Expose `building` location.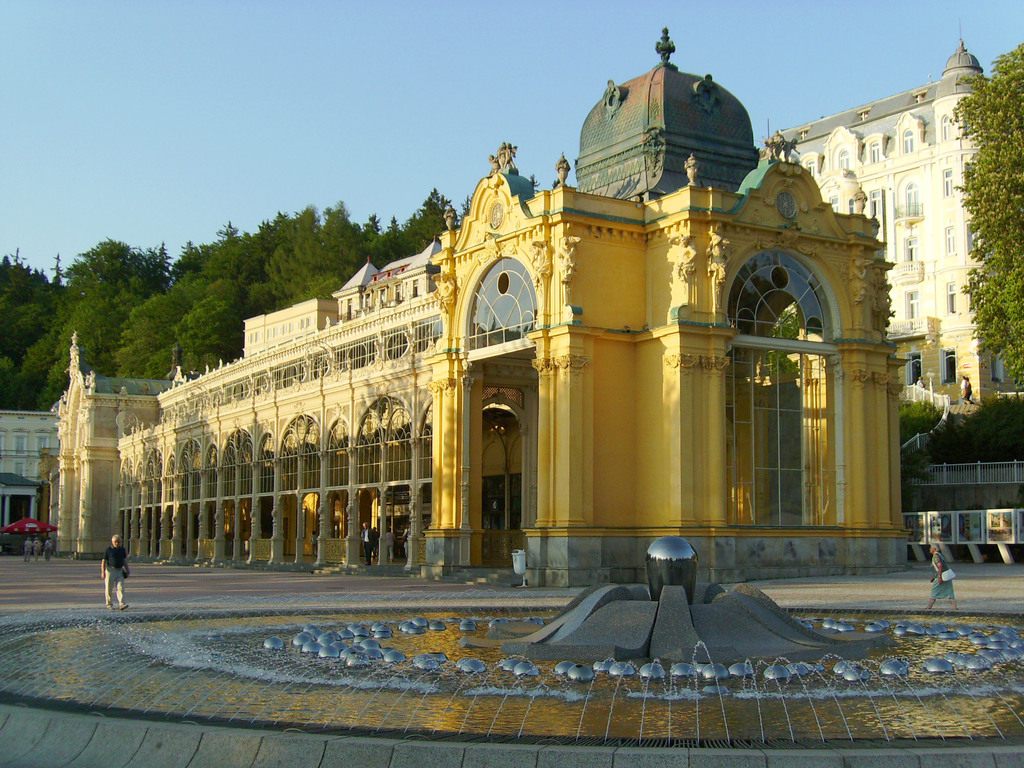
Exposed at bbox=[53, 23, 913, 588].
